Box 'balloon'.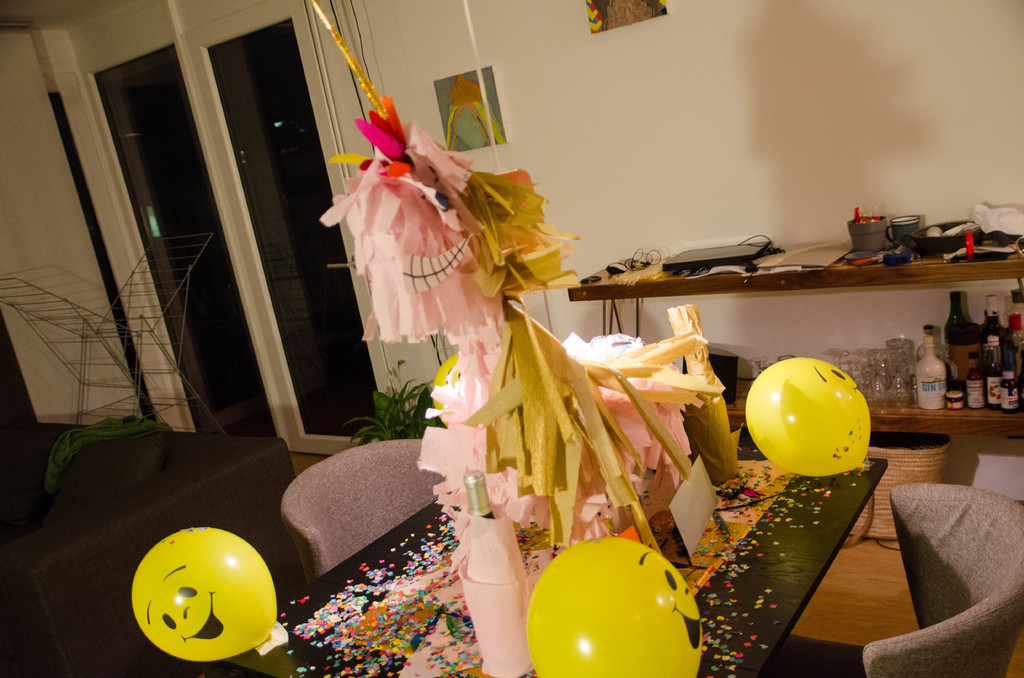
<box>525,538,704,677</box>.
